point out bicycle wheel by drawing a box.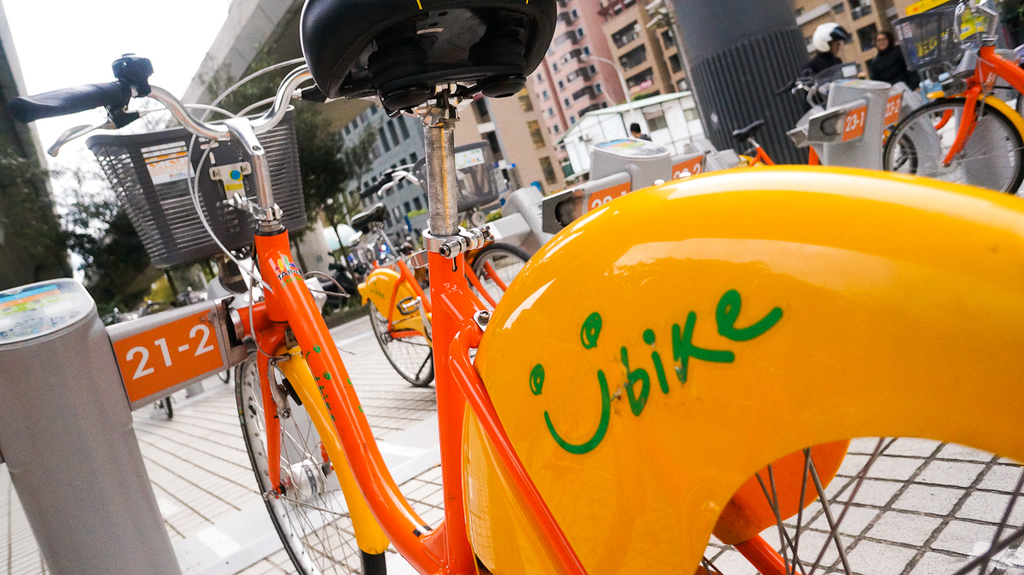
detection(234, 345, 388, 574).
